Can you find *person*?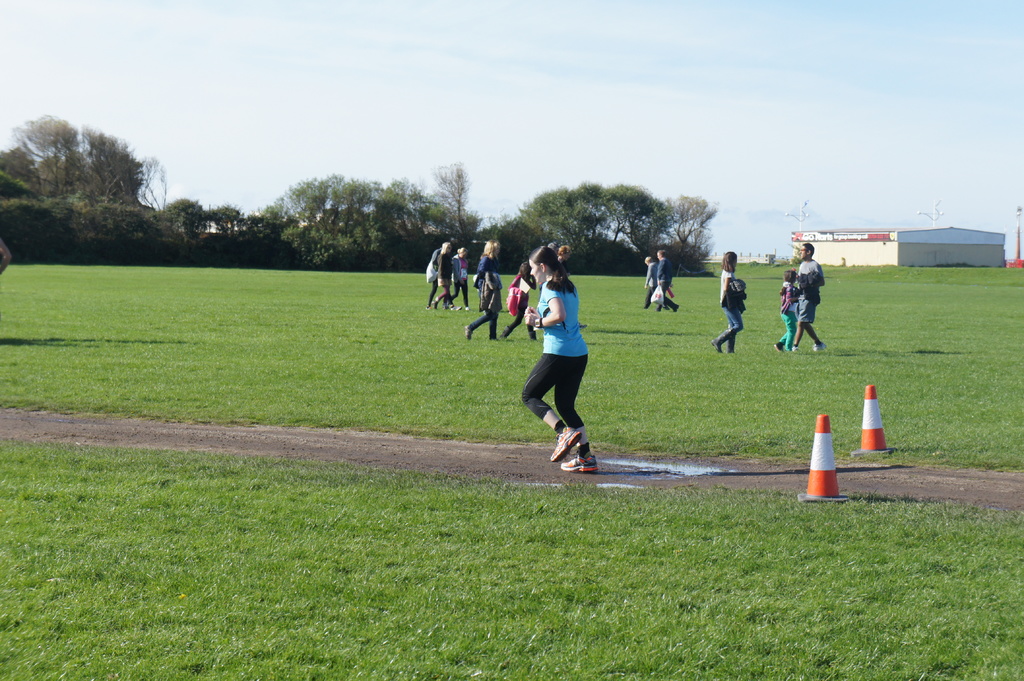
Yes, bounding box: [left=424, top=242, right=439, bottom=303].
